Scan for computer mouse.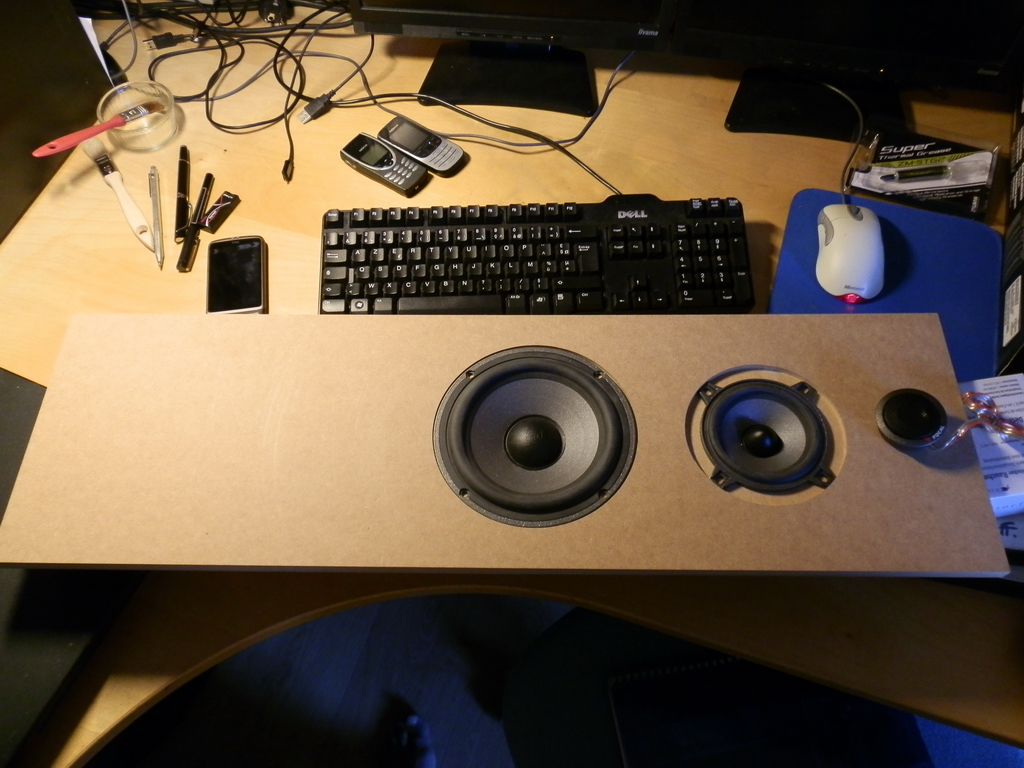
Scan result: <region>814, 200, 886, 305</region>.
